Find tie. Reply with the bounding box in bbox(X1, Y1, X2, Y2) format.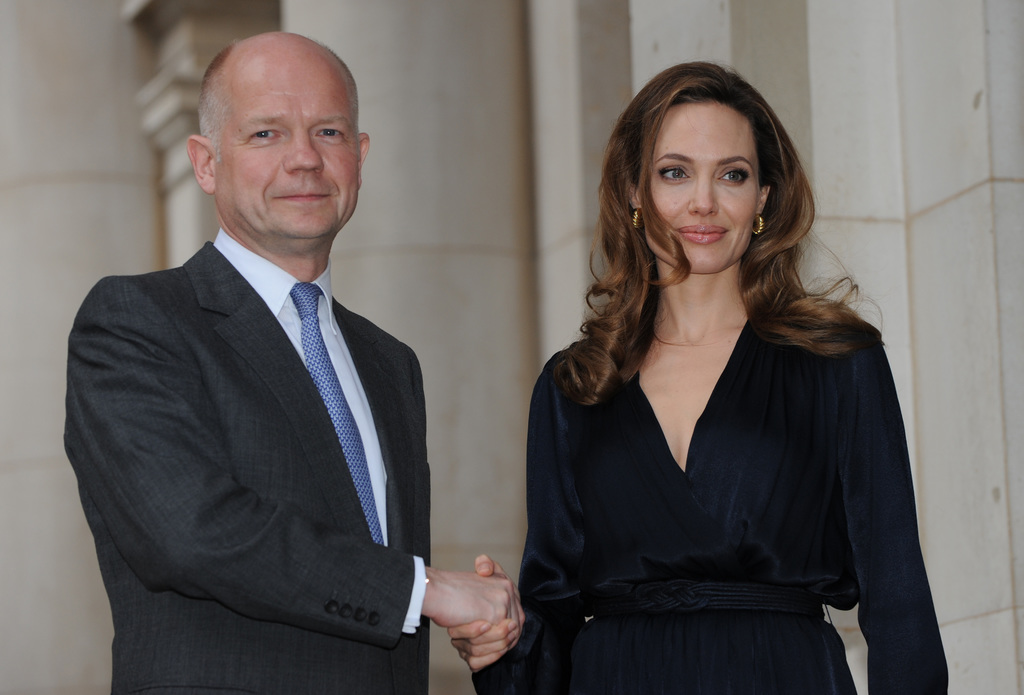
bbox(285, 283, 377, 544).
